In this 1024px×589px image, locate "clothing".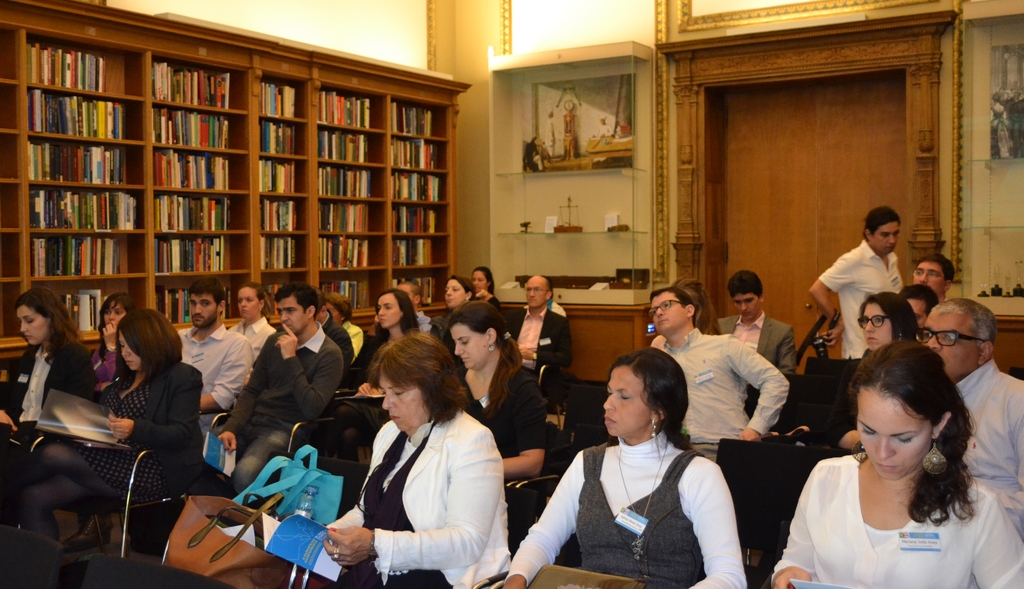
Bounding box: x1=459, y1=366, x2=547, y2=456.
